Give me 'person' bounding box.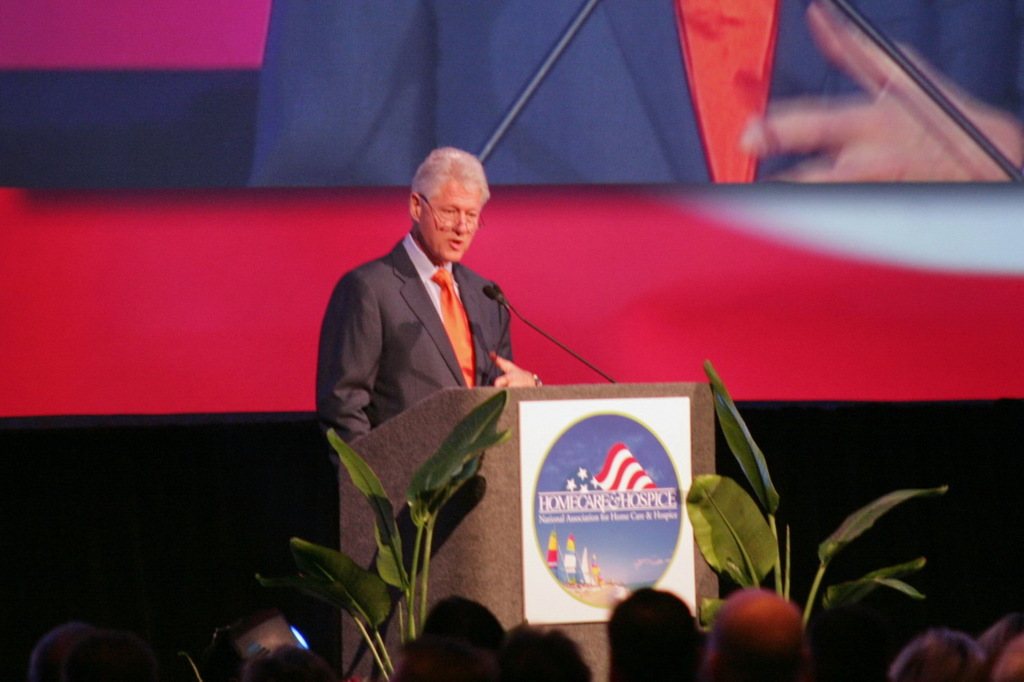
{"x1": 249, "y1": 0, "x2": 1023, "y2": 193}.
